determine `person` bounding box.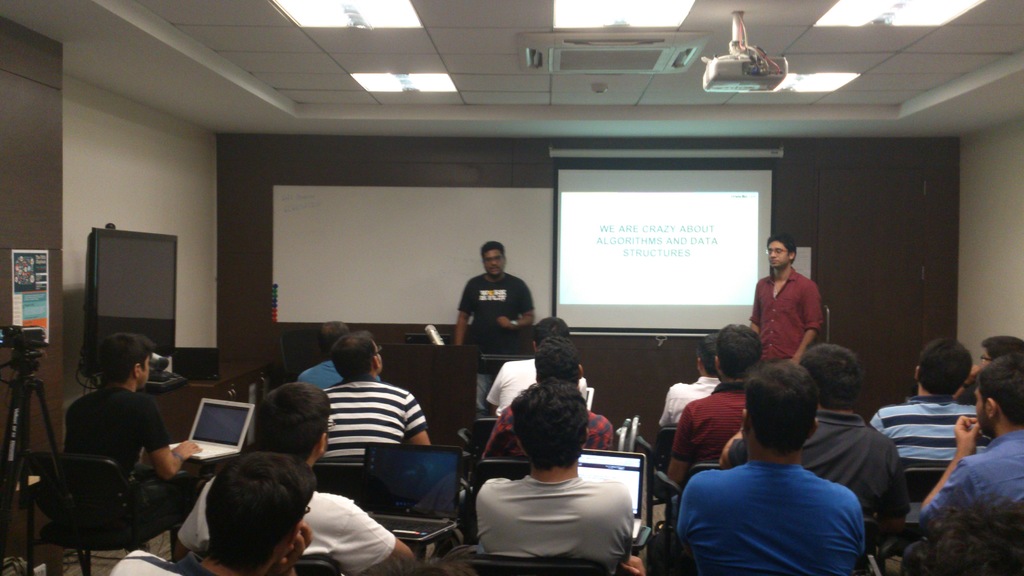
Determined: {"left": 666, "top": 326, "right": 766, "bottom": 490}.
